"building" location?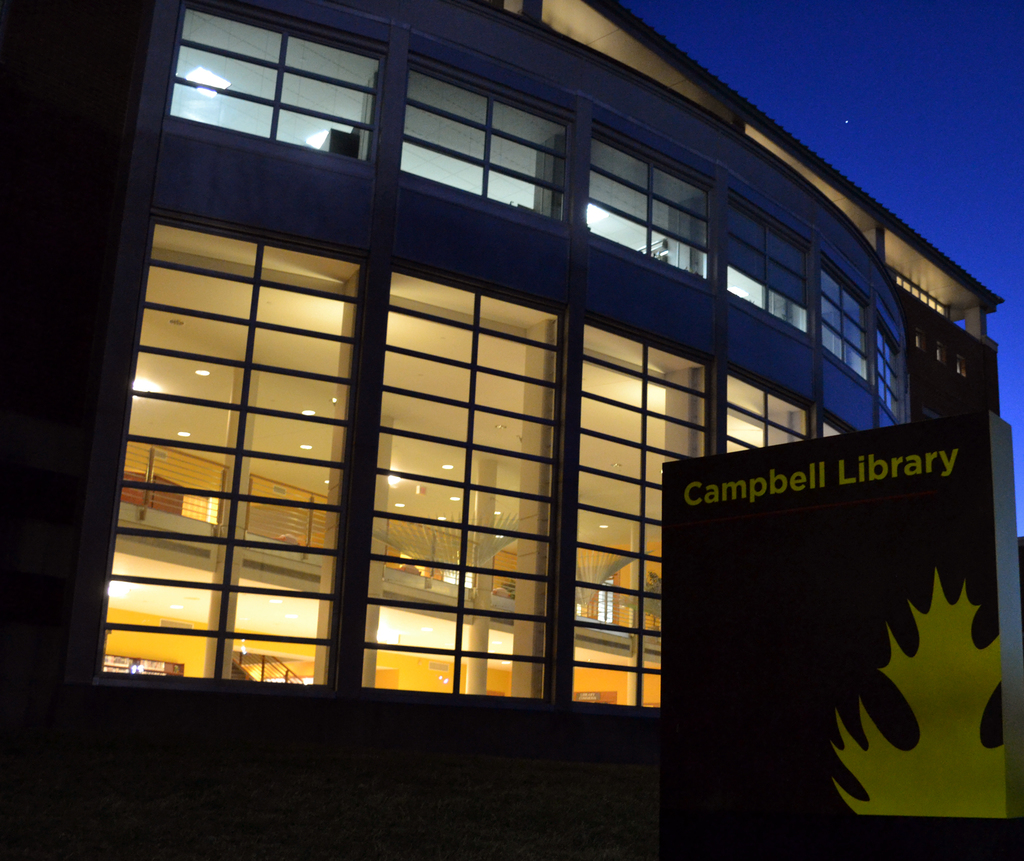
locate(0, 0, 1005, 860)
